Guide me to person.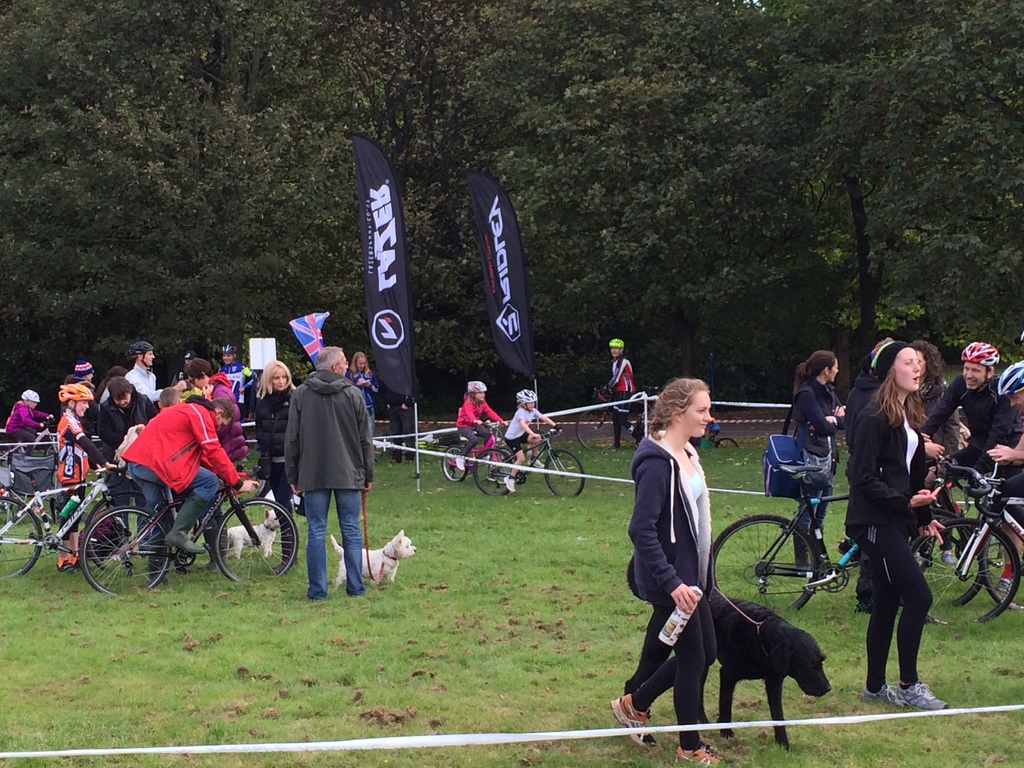
Guidance: bbox(99, 367, 126, 405).
